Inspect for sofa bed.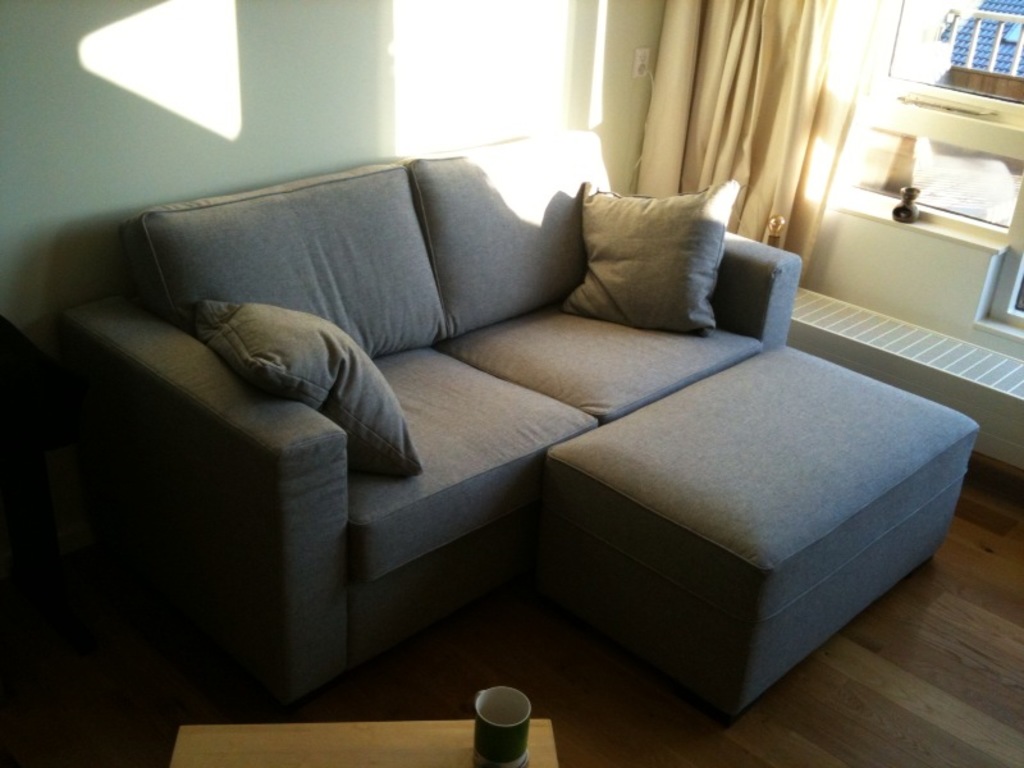
Inspection: Rect(58, 132, 977, 750).
